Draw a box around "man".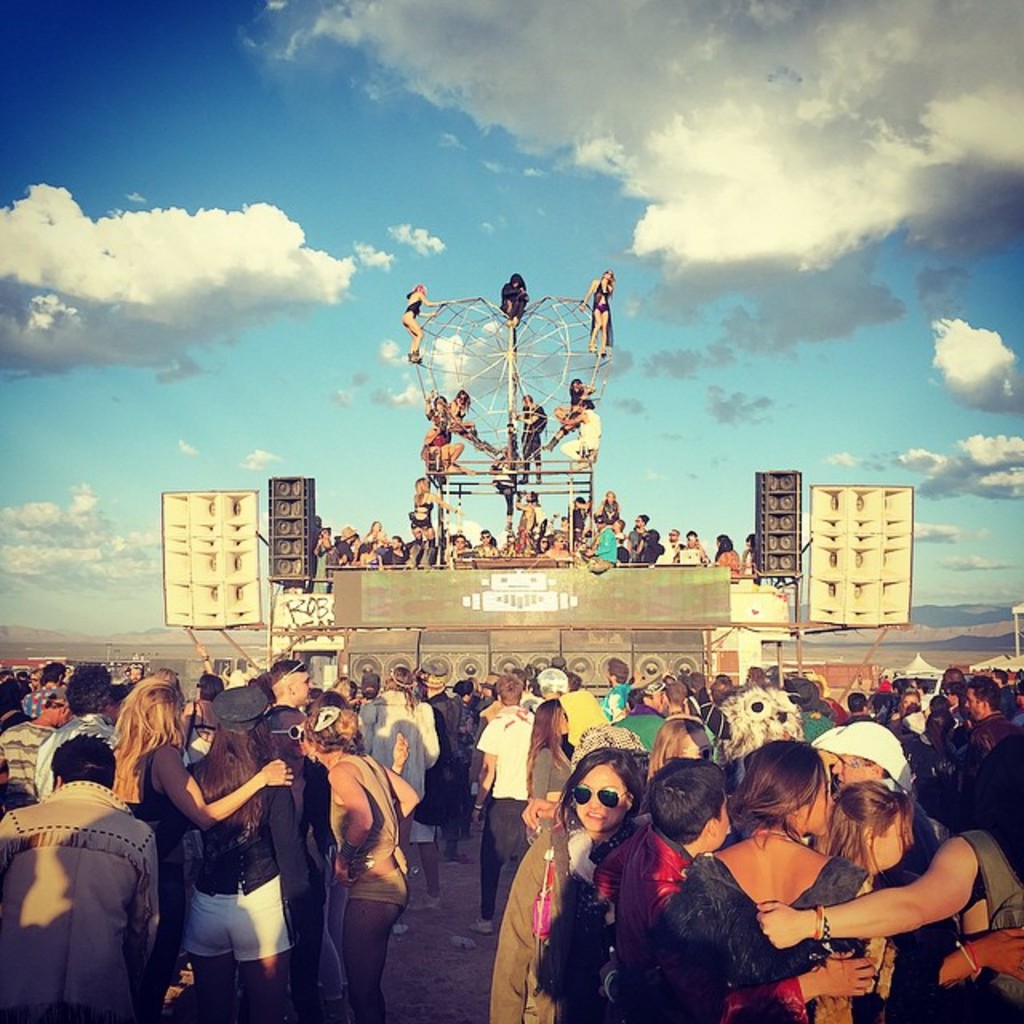
rect(544, 530, 571, 560).
